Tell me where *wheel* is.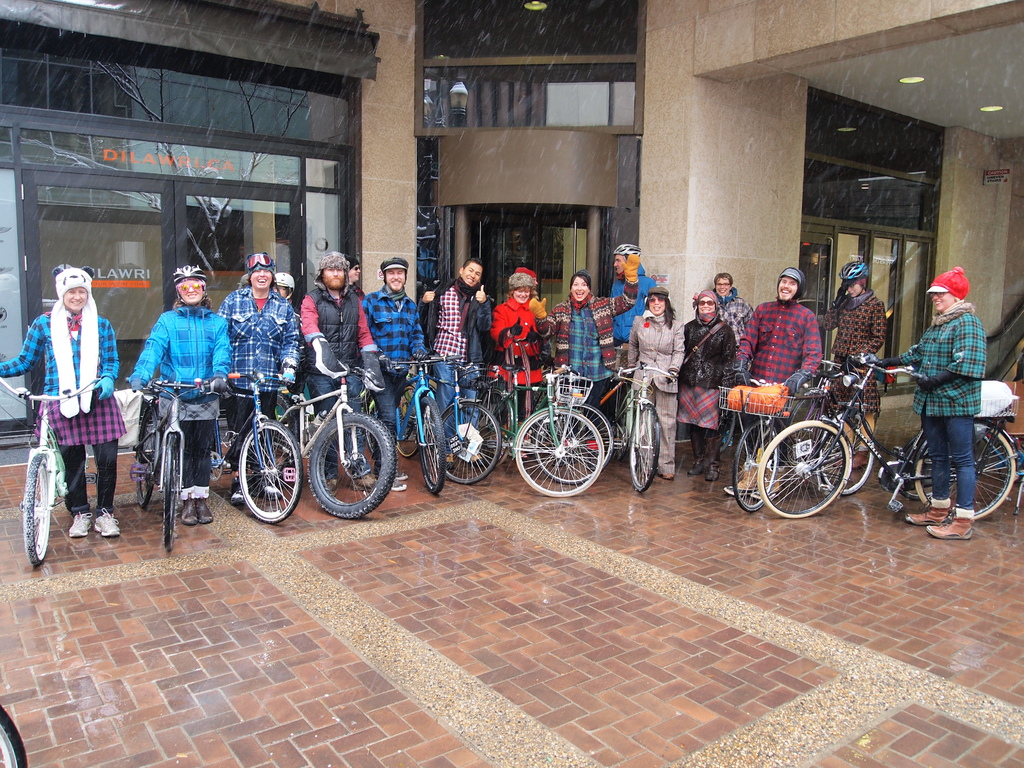
*wheel* is at [left=627, top=406, right=663, bottom=492].
